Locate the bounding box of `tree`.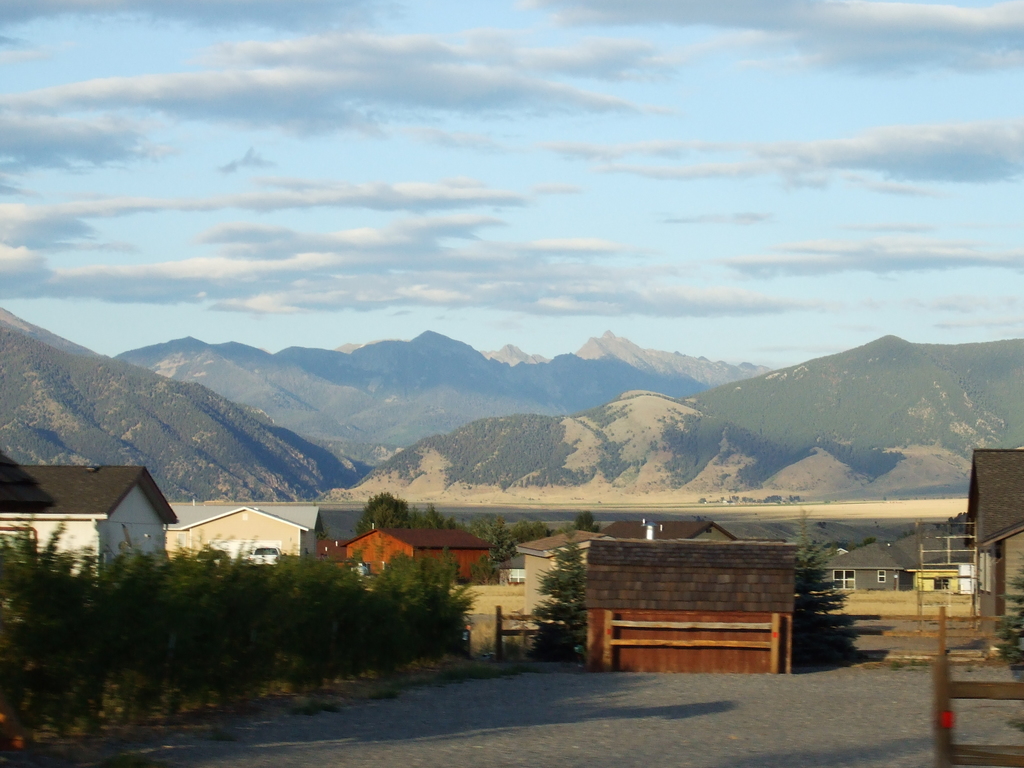
Bounding box: x1=789, y1=505, x2=856, y2=650.
